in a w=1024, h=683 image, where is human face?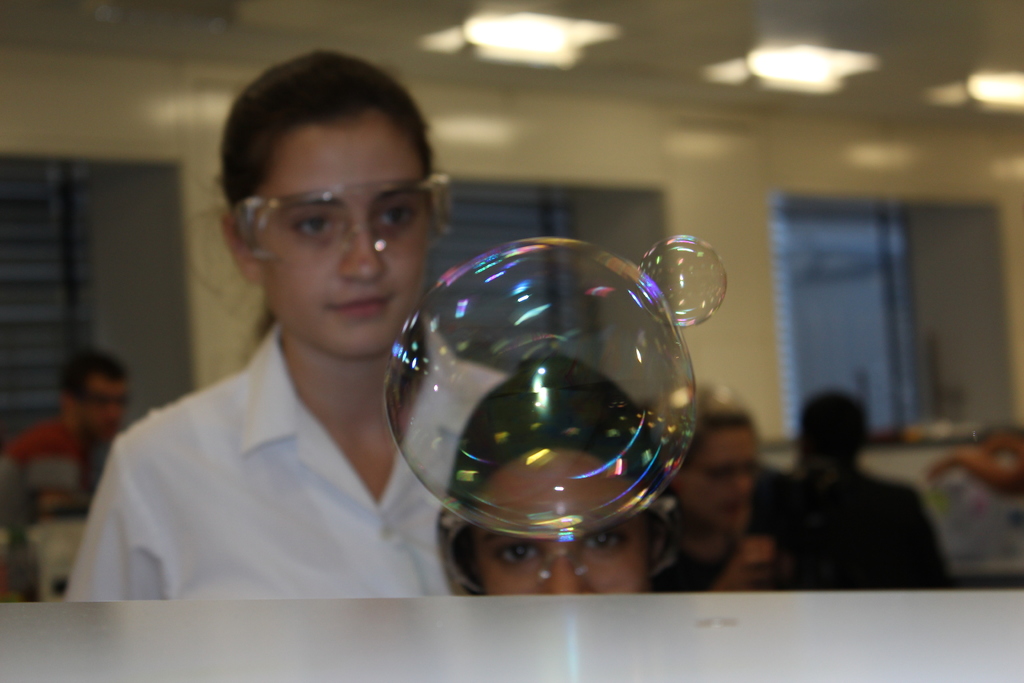
Rect(257, 109, 433, 358).
